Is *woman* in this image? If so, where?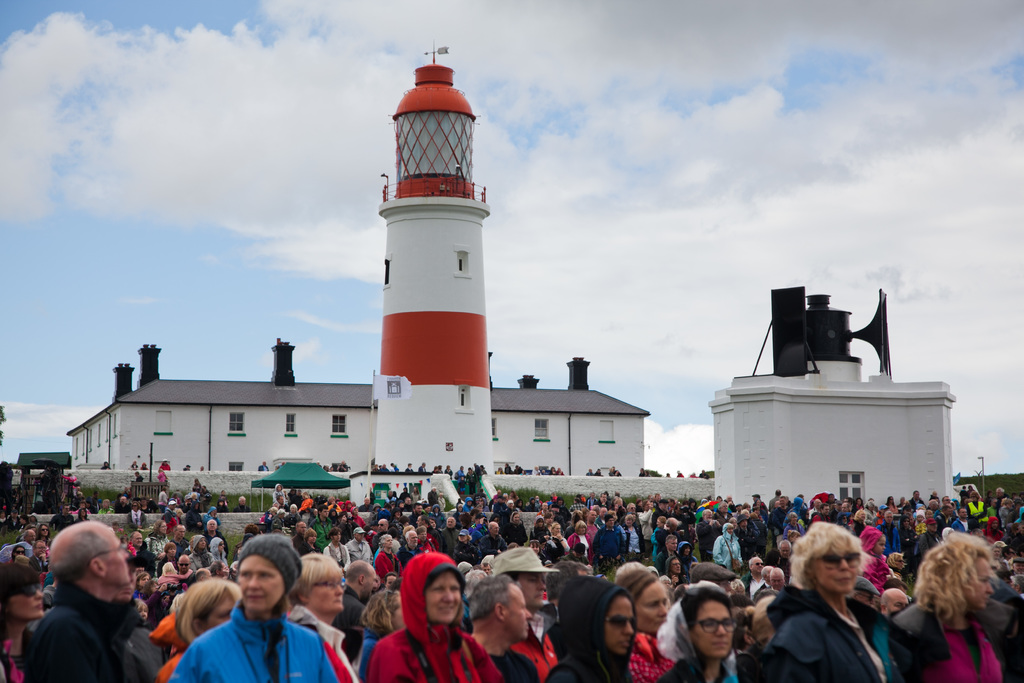
Yes, at region(528, 540, 548, 564).
